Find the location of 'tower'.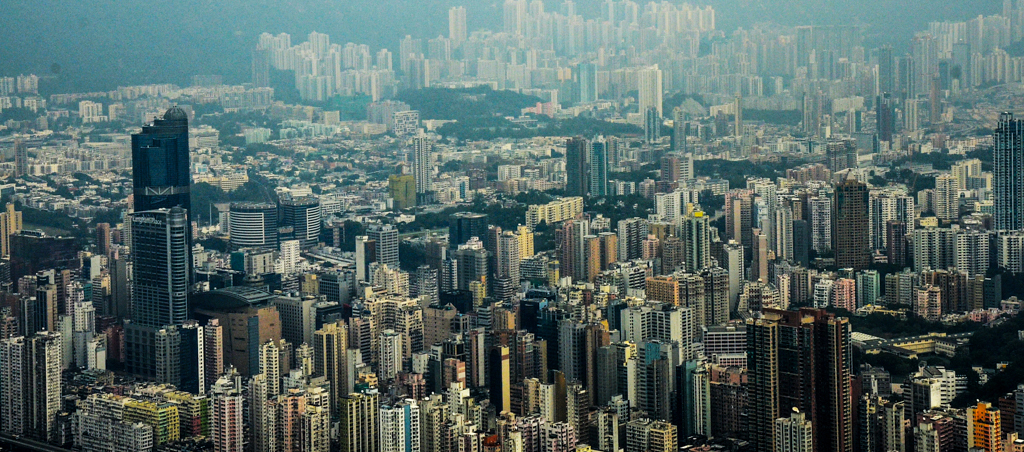
Location: BBox(415, 268, 442, 306).
